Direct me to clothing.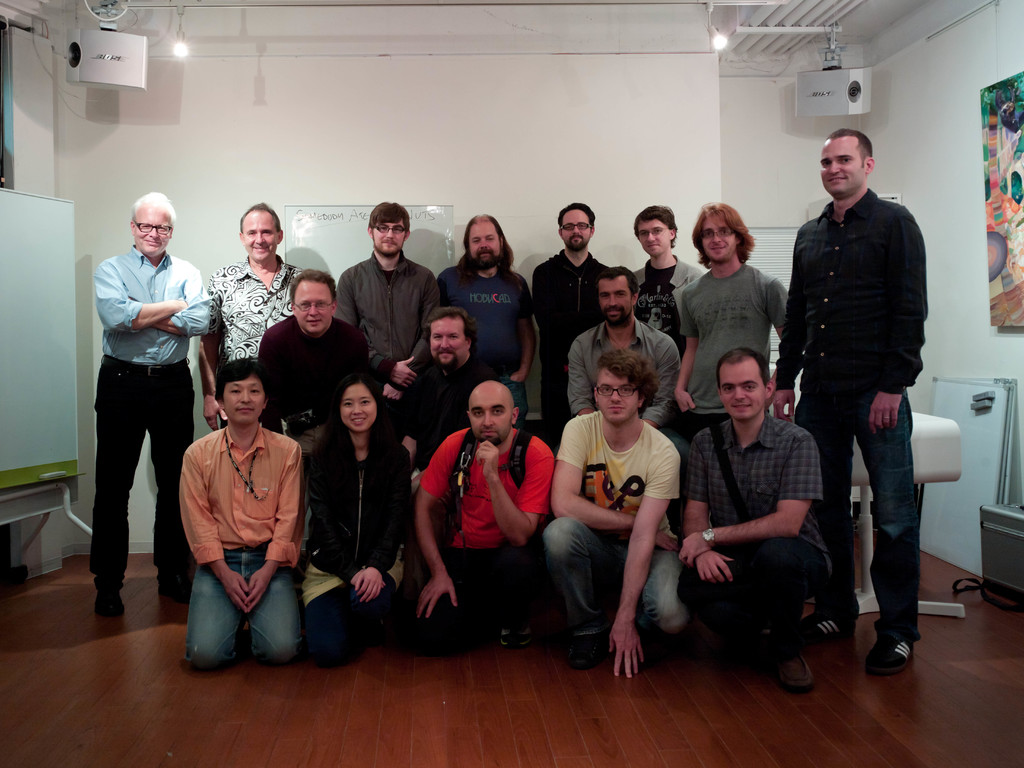
Direction: [x1=537, y1=413, x2=712, y2=643].
